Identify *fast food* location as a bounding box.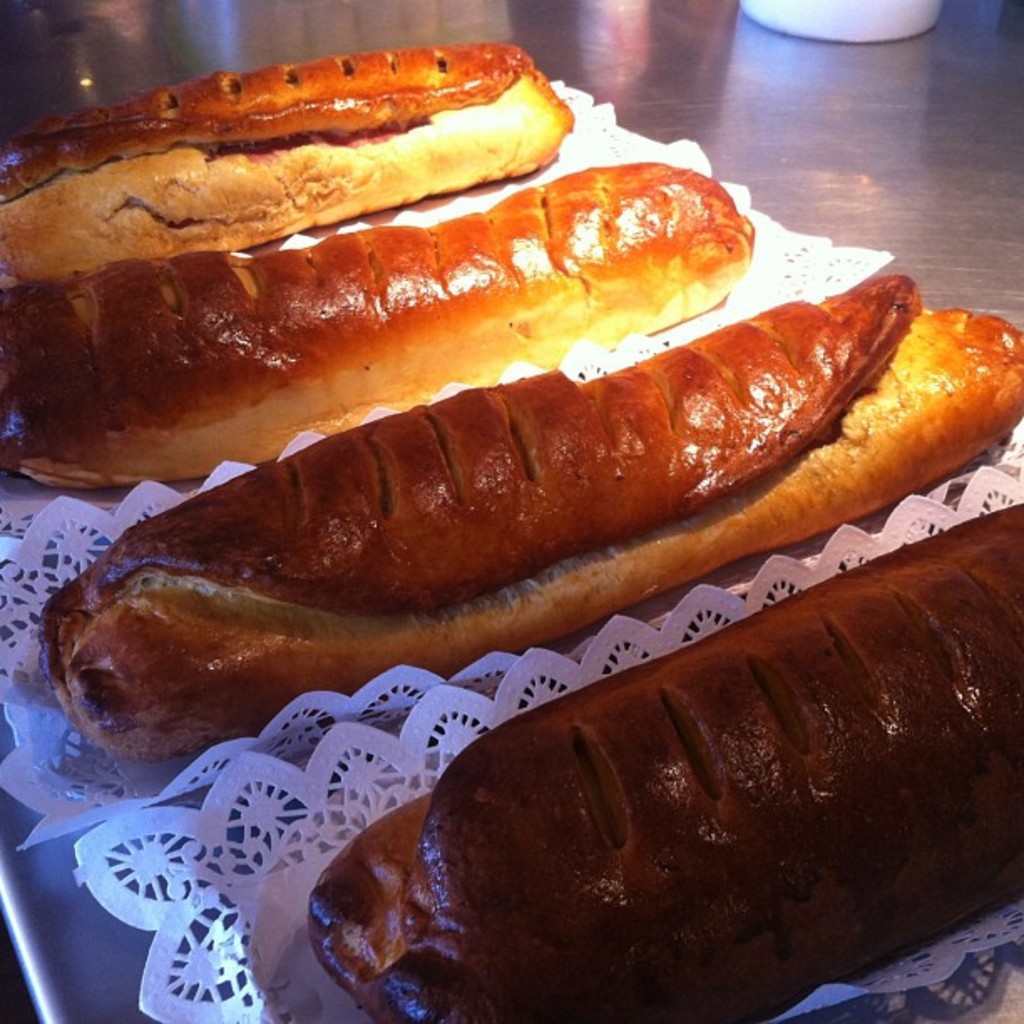
x1=0, y1=157, x2=746, y2=492.
